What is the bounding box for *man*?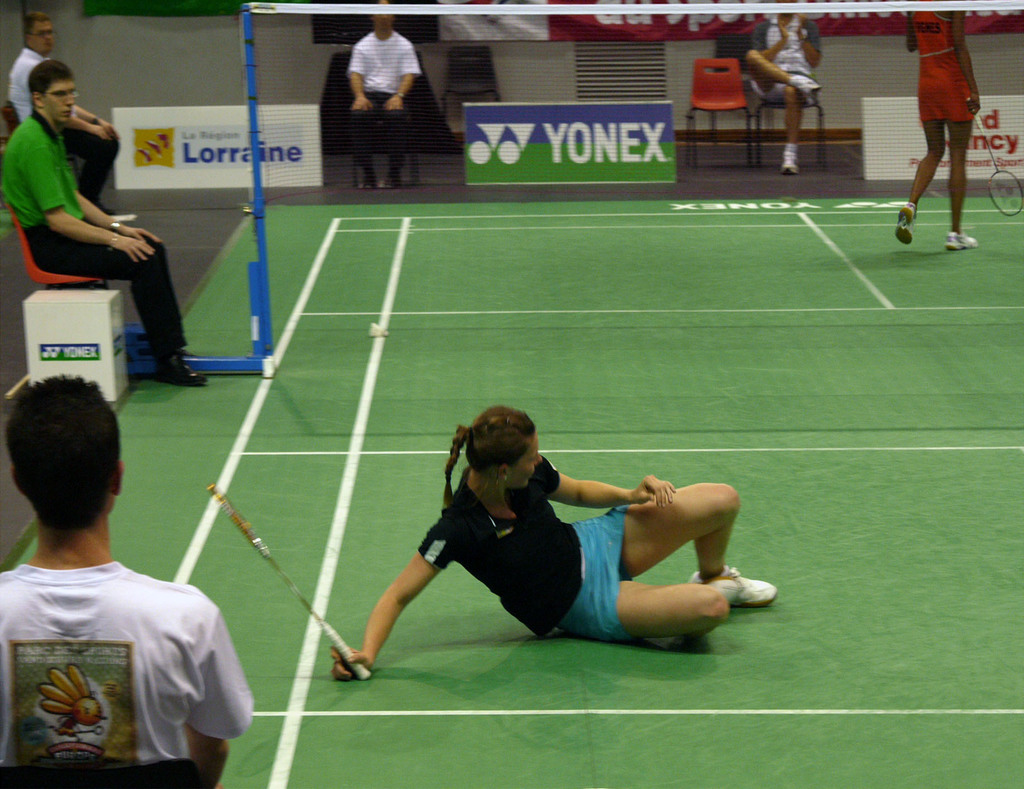
locate(349, 0, 422, 189).
